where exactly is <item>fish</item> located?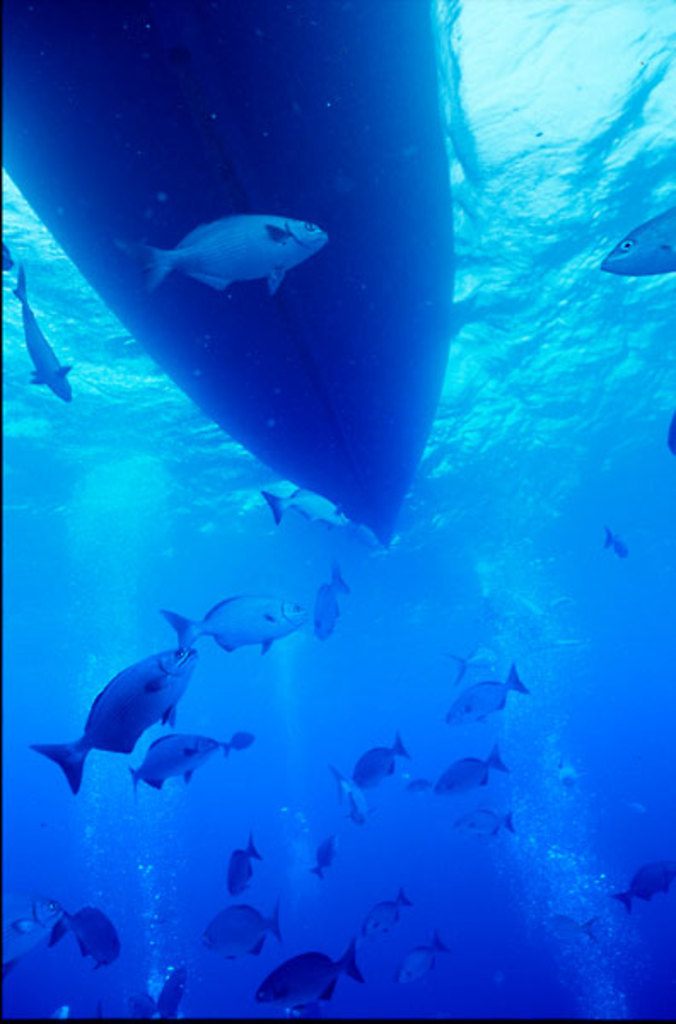
Its bounding box is 449, 669, 534, 722.
